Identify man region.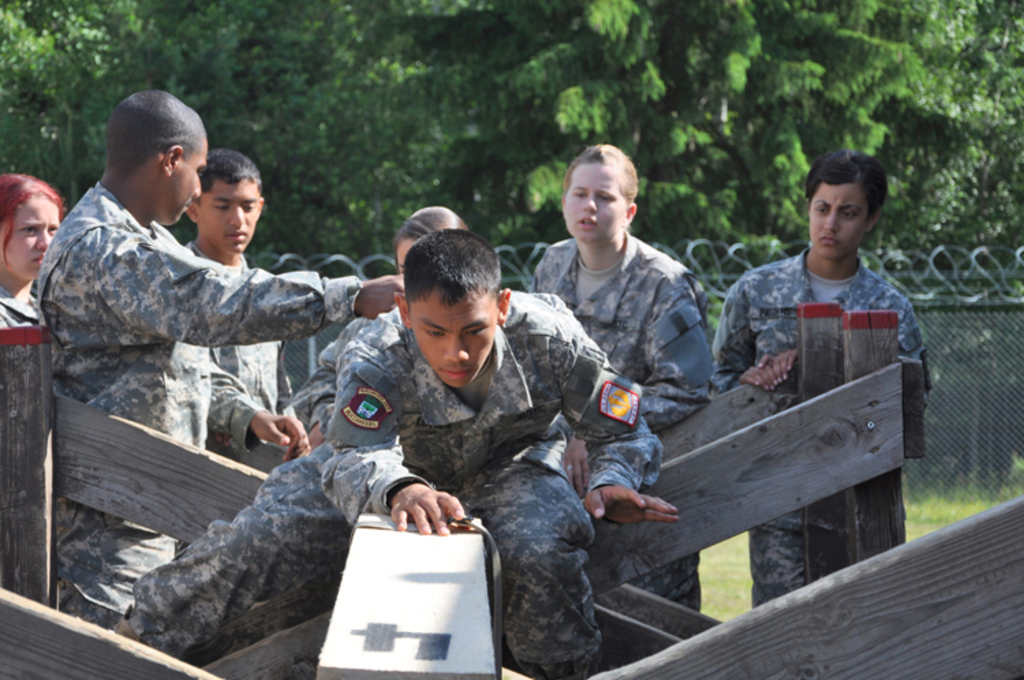
Region: crop(49, 104, 425, 632).
